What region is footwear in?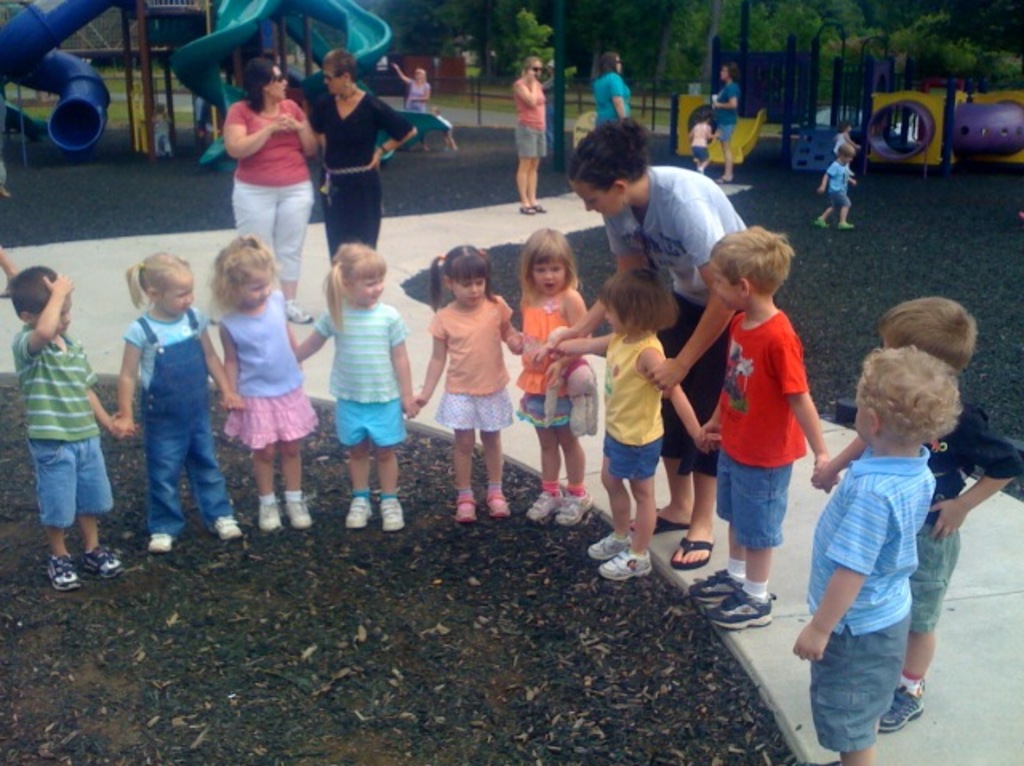
BBox(590, 528, 635, 558).
